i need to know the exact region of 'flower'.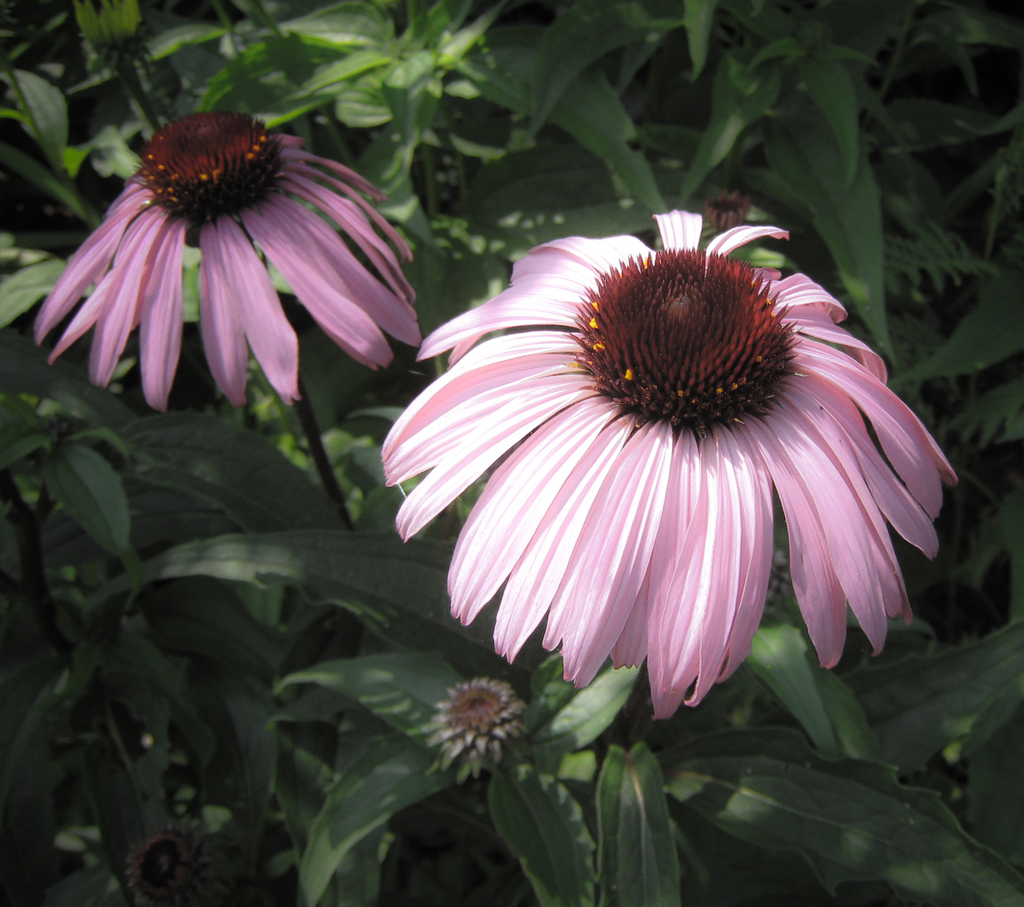
Region: <bbox>29, 107, 435, 408</bbox>.
